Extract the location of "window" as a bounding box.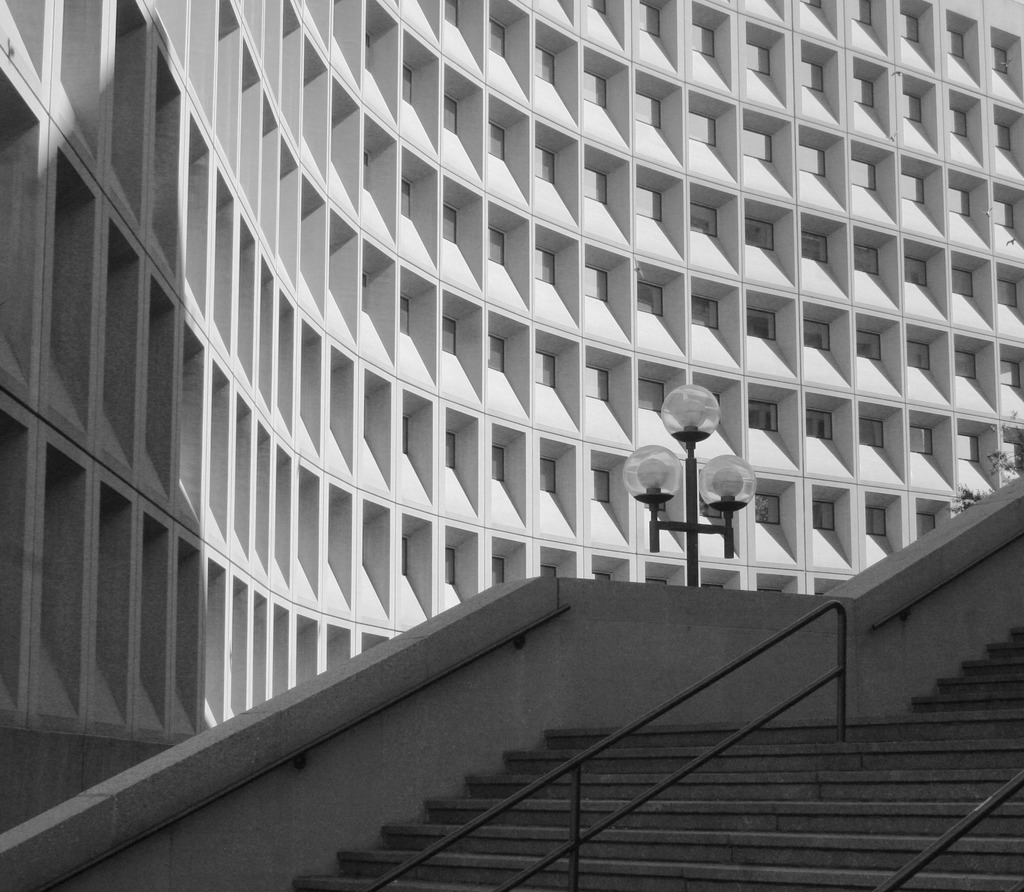
select_region(797, 0, 823, 12).
